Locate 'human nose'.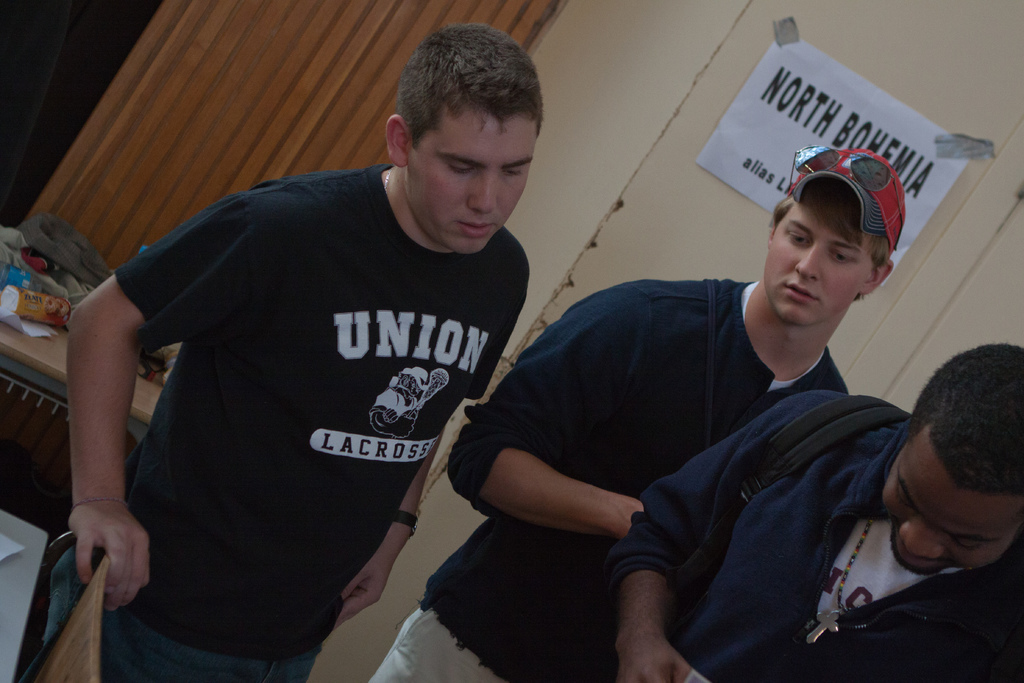
Bounding box: locate(470, 173, 501, 216).
